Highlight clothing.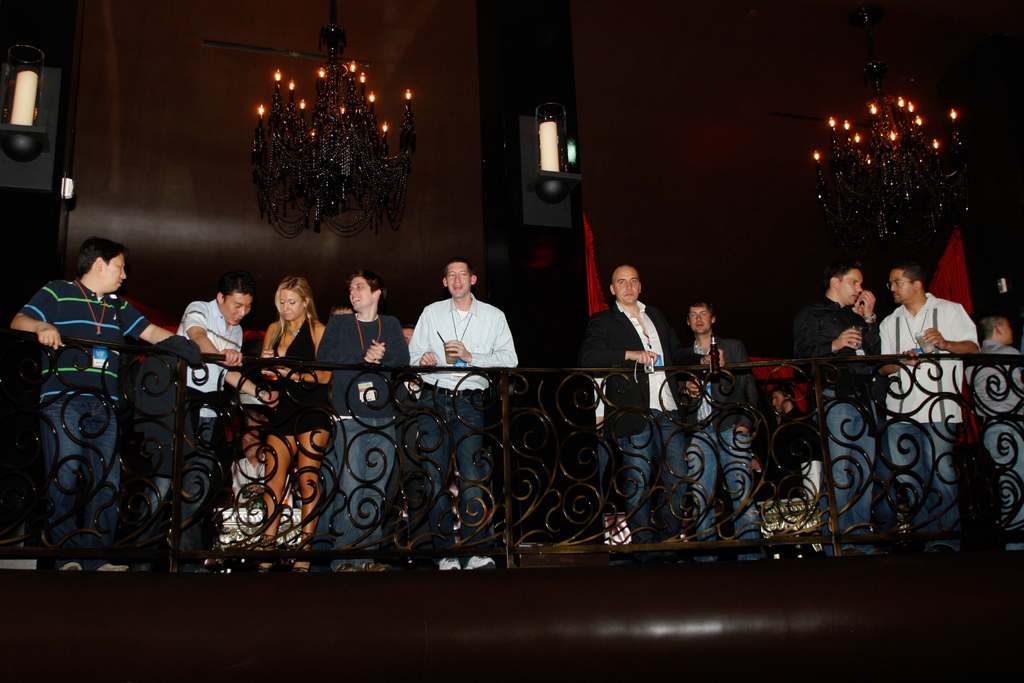
Highlighted region: l=412, t=300, r=513, b=380.
